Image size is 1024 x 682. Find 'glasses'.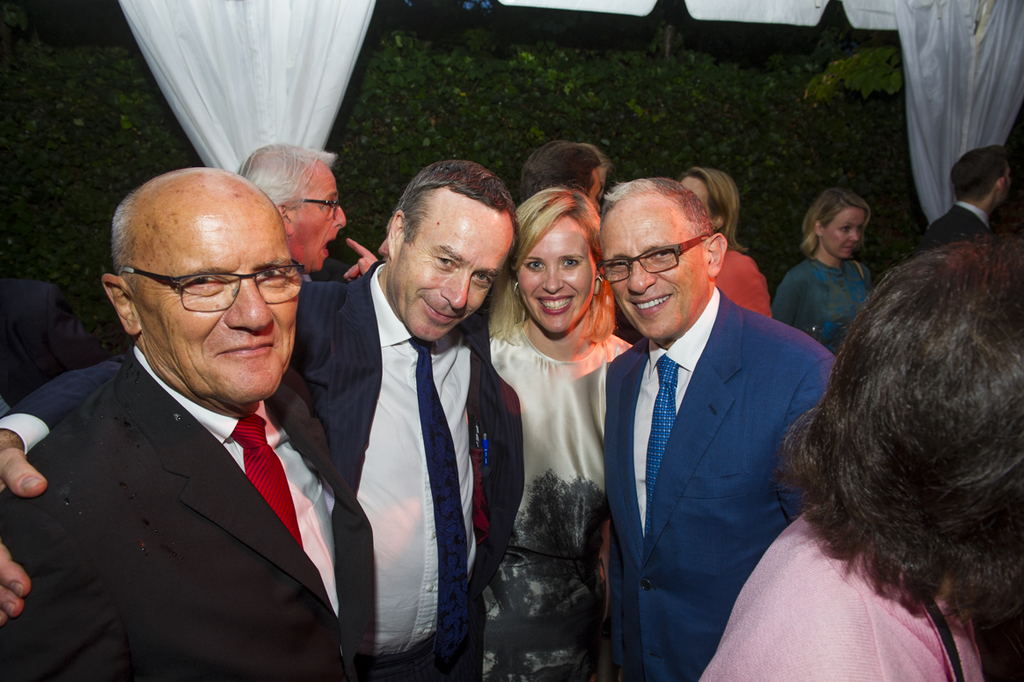
[x1=134, y1=264, x2=297, y2=309].
